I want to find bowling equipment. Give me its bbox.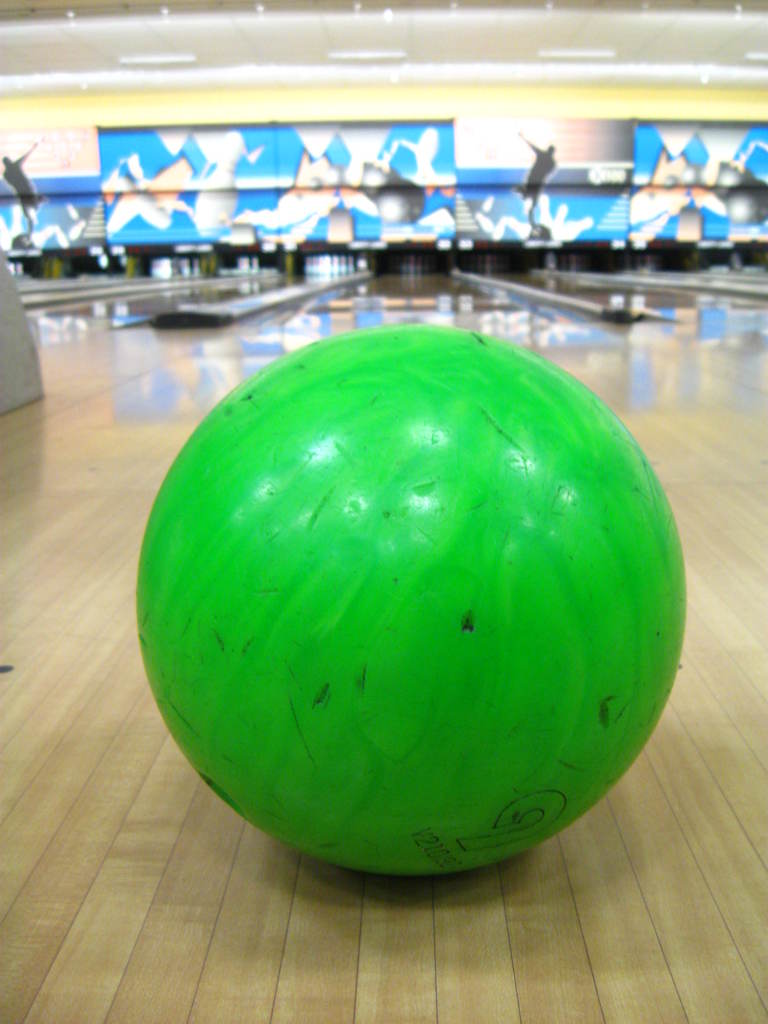
[left=250, top=255, right=260, bottom=273].
